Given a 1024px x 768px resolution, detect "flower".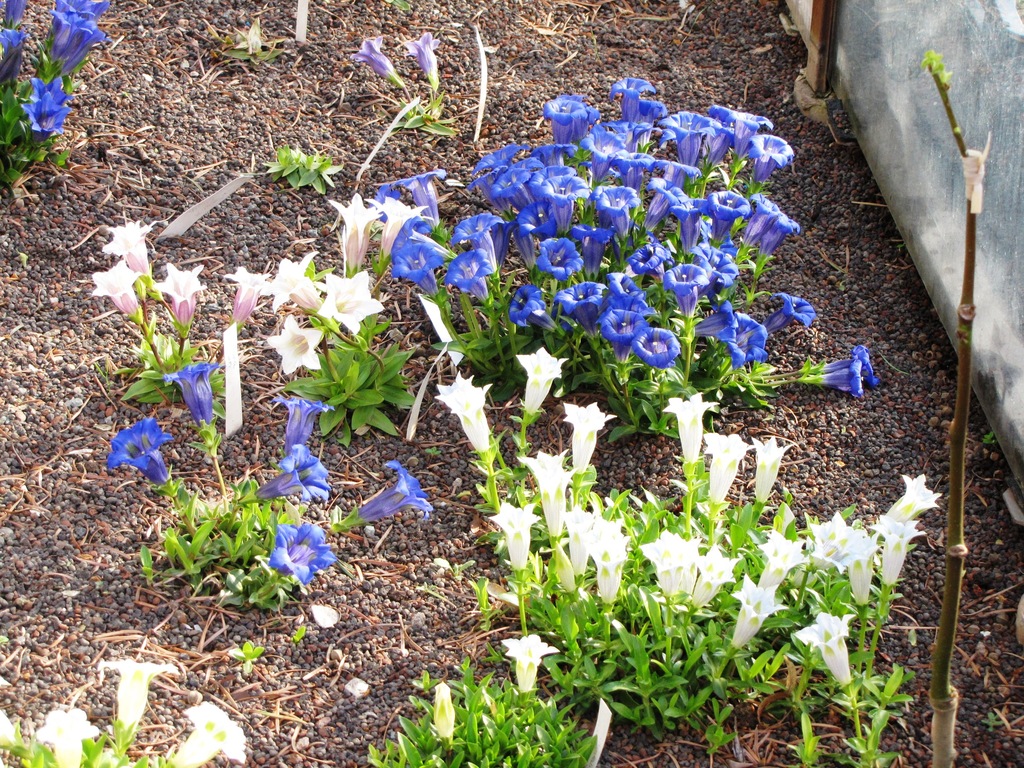
35/708/103/767.
